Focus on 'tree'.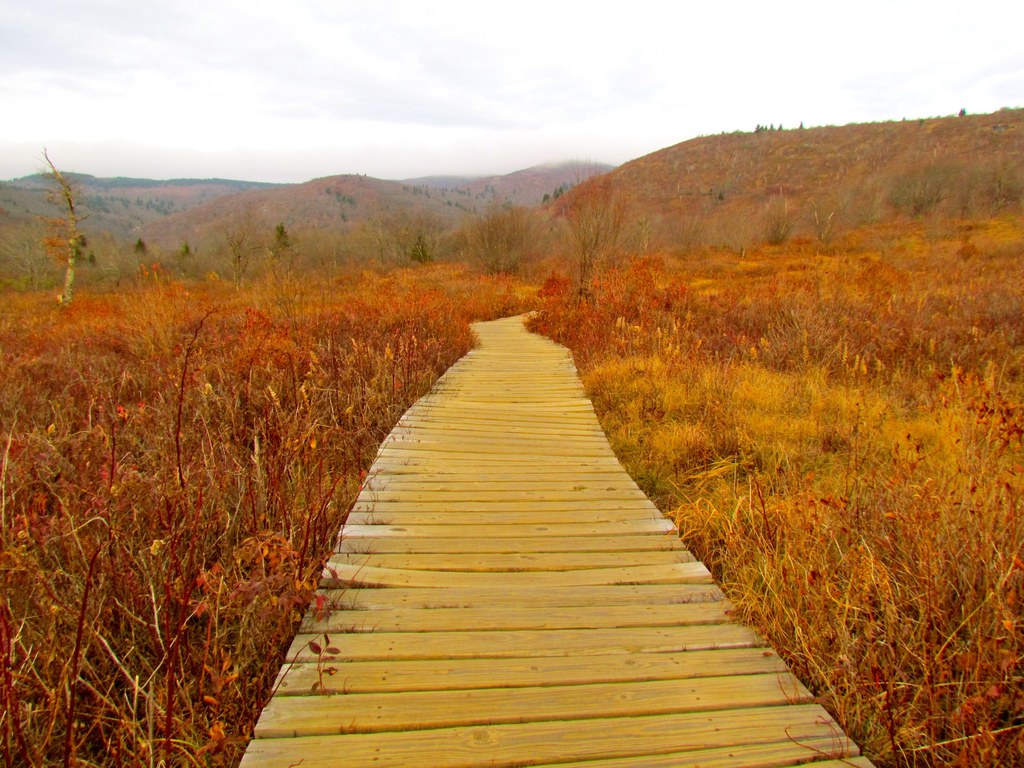
Focused at bbox=(10, 142, 117, 315).
